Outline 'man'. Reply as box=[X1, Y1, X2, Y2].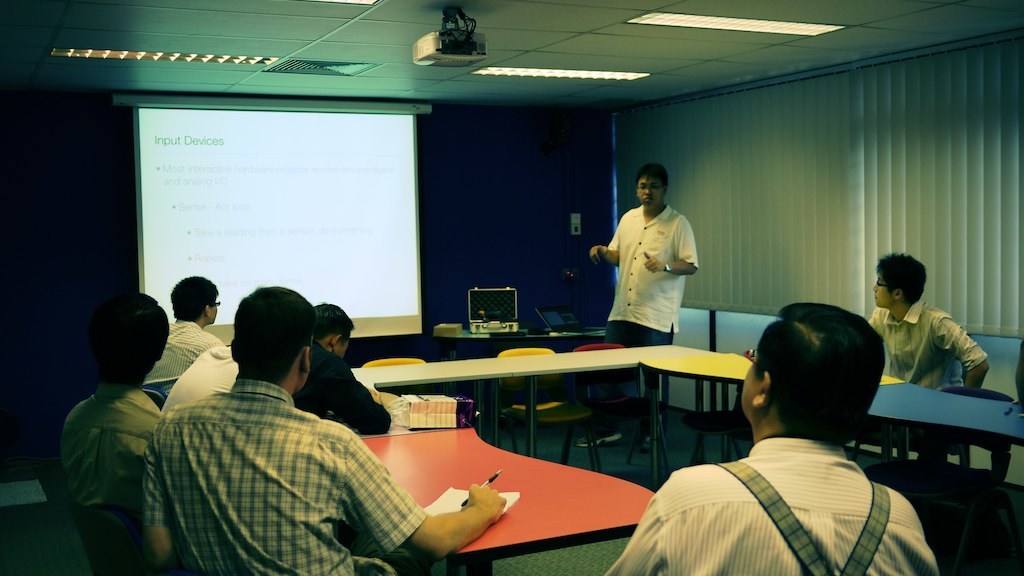
box=[139, 272, 434, 562].
